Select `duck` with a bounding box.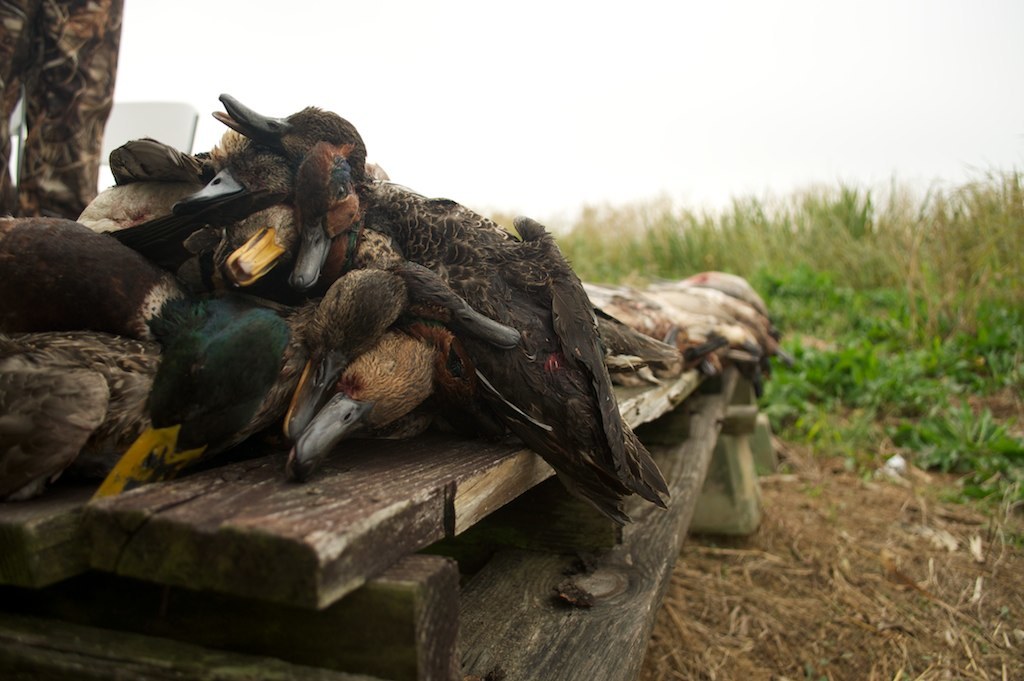
bbox=[0, 215, 290, 502].
